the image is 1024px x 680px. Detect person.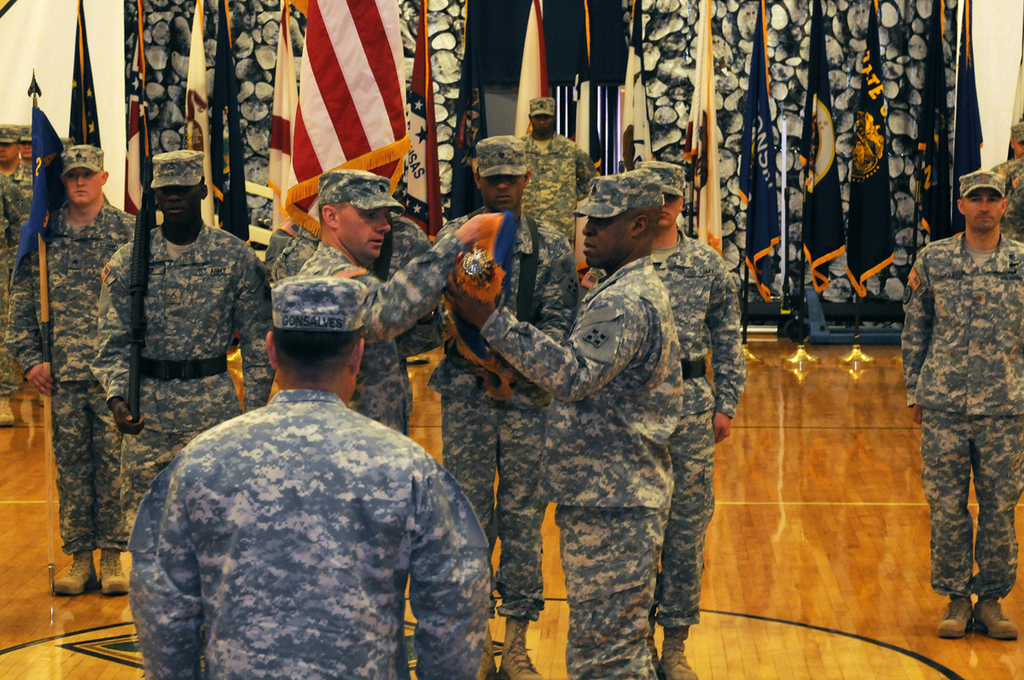
Detection: rect(124, 274, 497, 679).
